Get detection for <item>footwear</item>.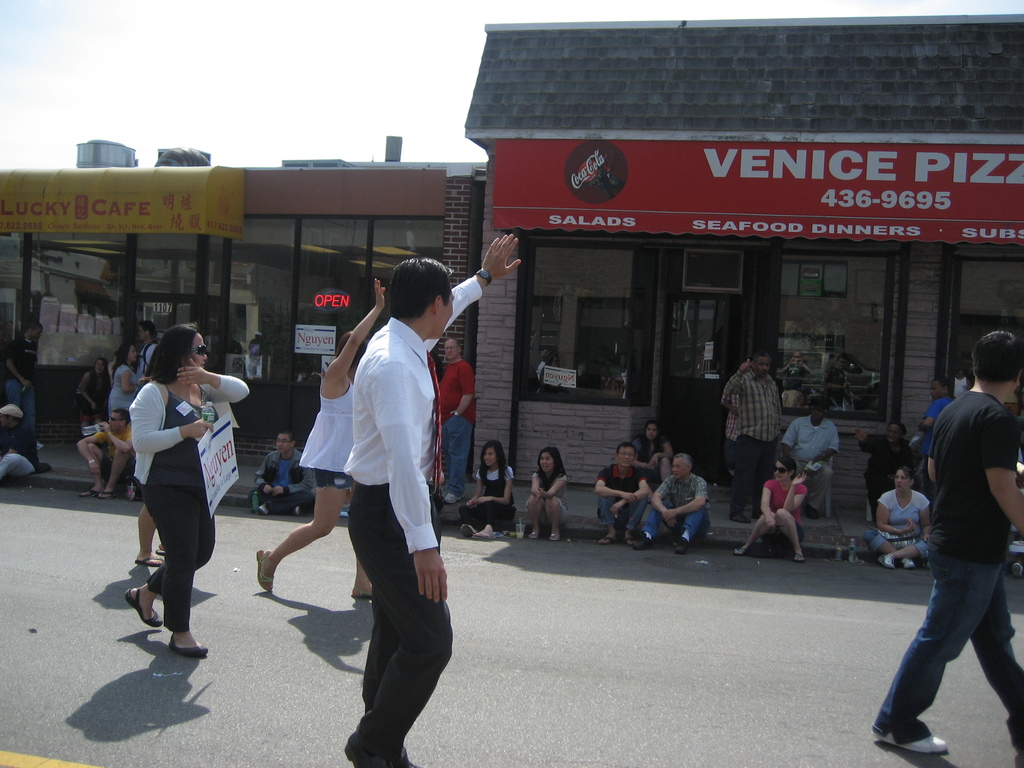
Detection: Rect(733, 512, 750, 525).
